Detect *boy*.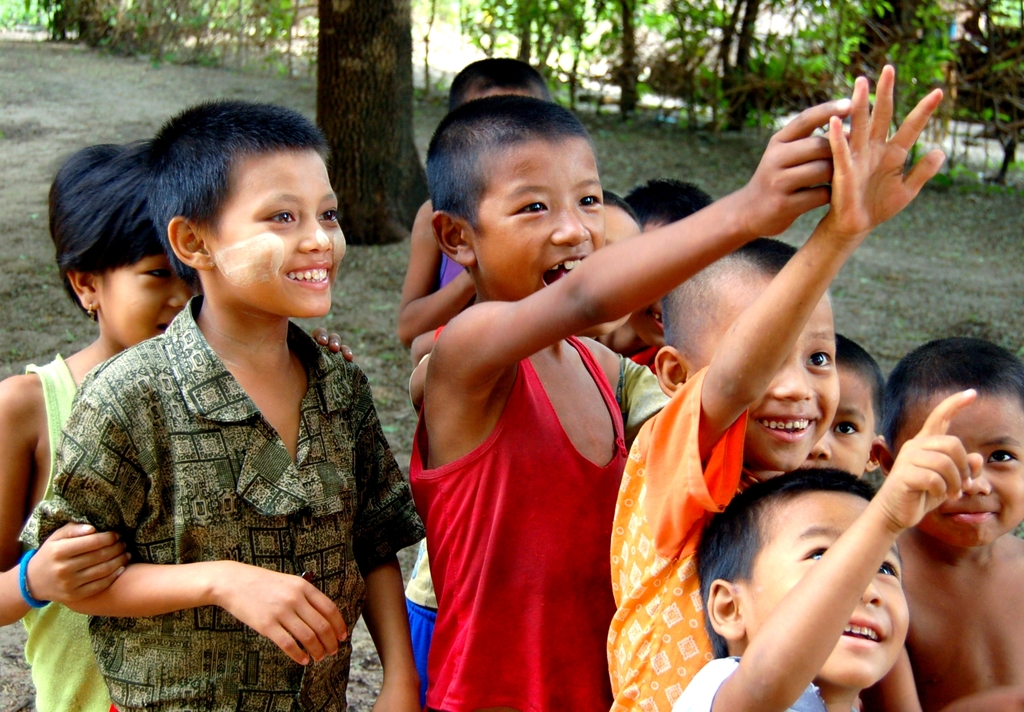
Detected at (left=388, top=97, right=842, bottom=711).
